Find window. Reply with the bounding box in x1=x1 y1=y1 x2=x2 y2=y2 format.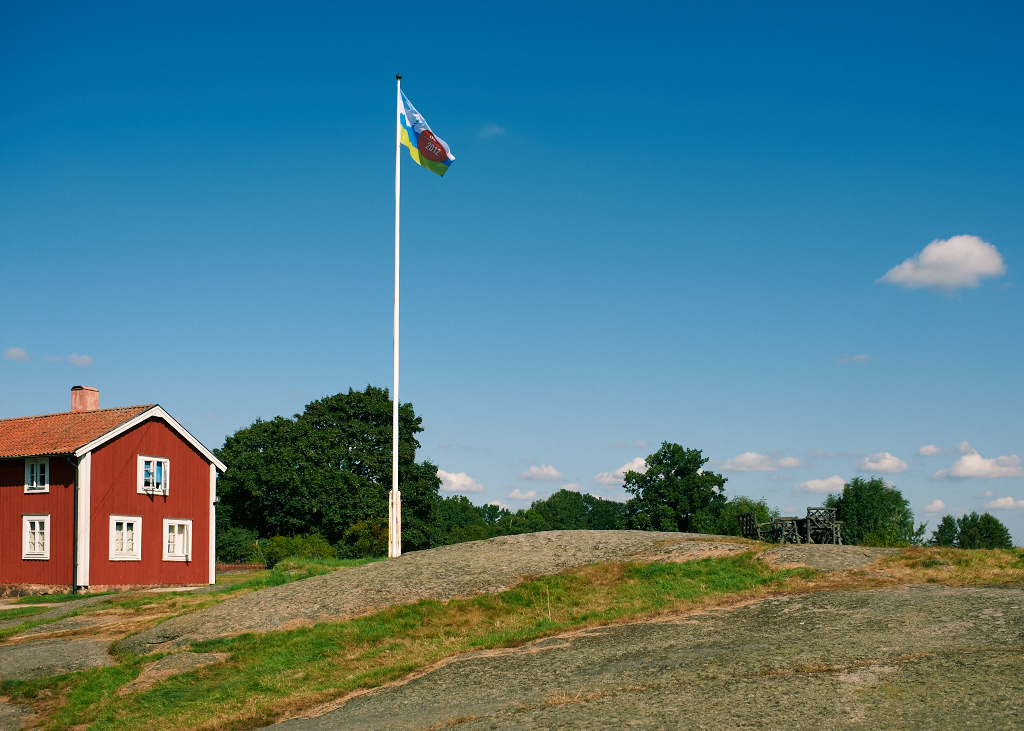
x1=24 y1=457 x2=50 y2=493.
